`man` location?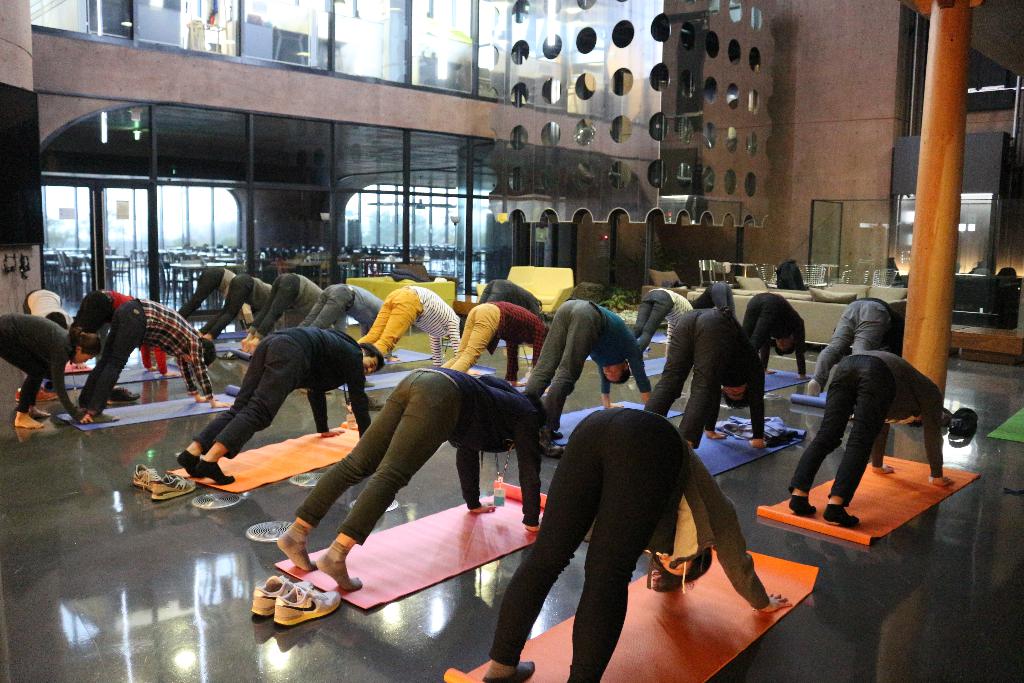
811,343,938,528
